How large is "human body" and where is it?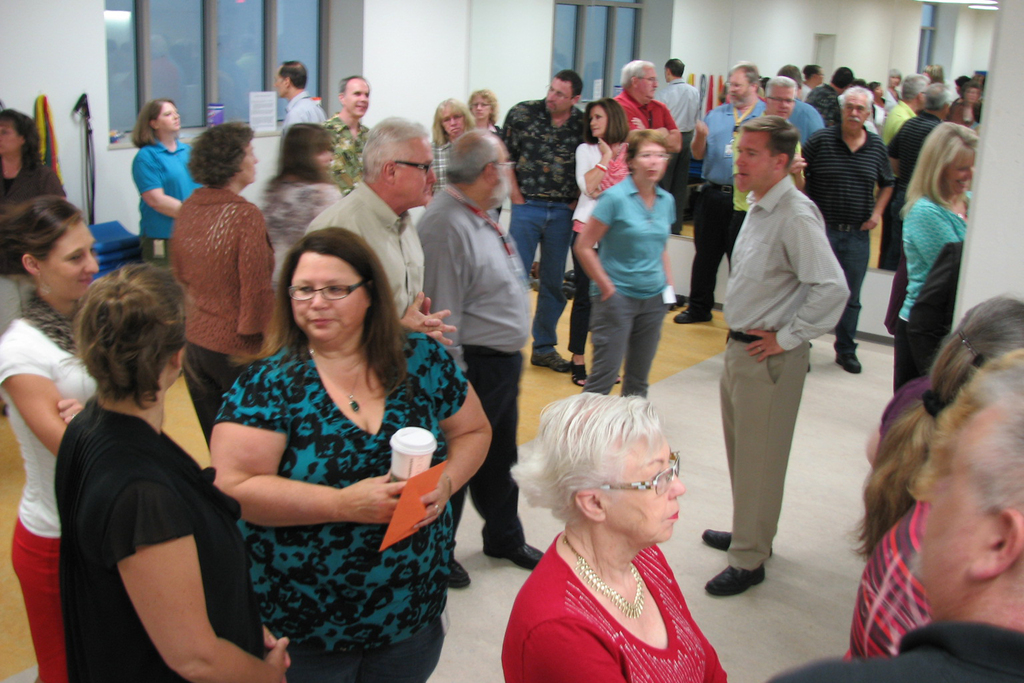
Bounding box: box(275, 86, 324, 130).
